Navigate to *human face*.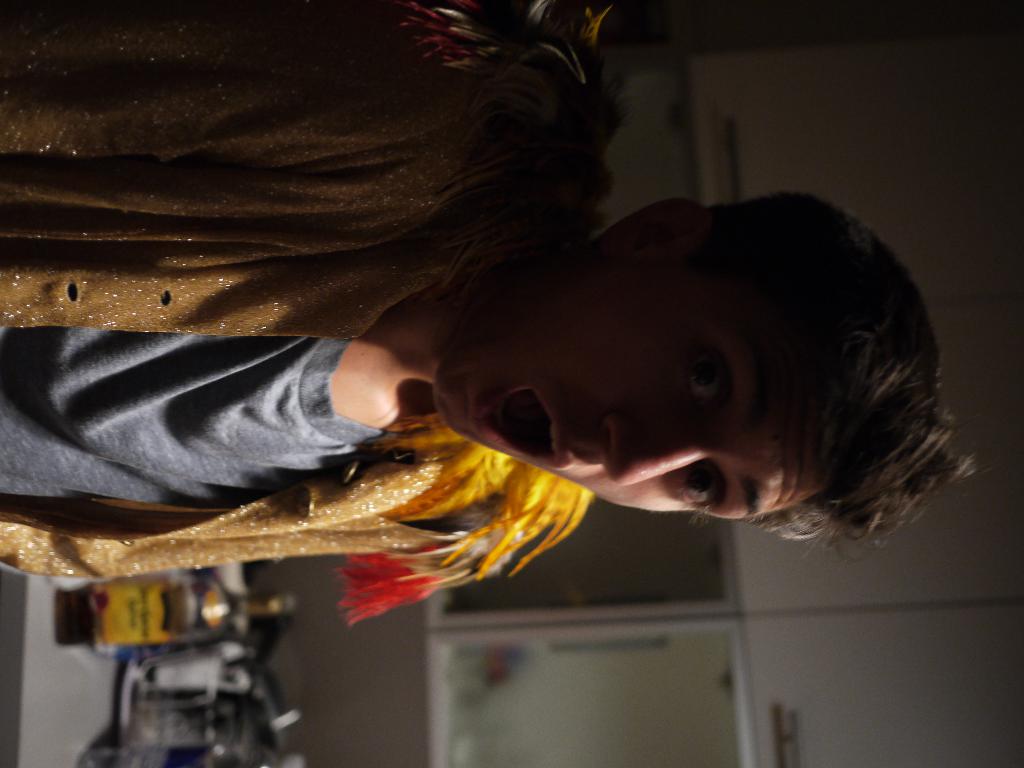
Navigation target: bbox=(427, 248, 817, 522).
